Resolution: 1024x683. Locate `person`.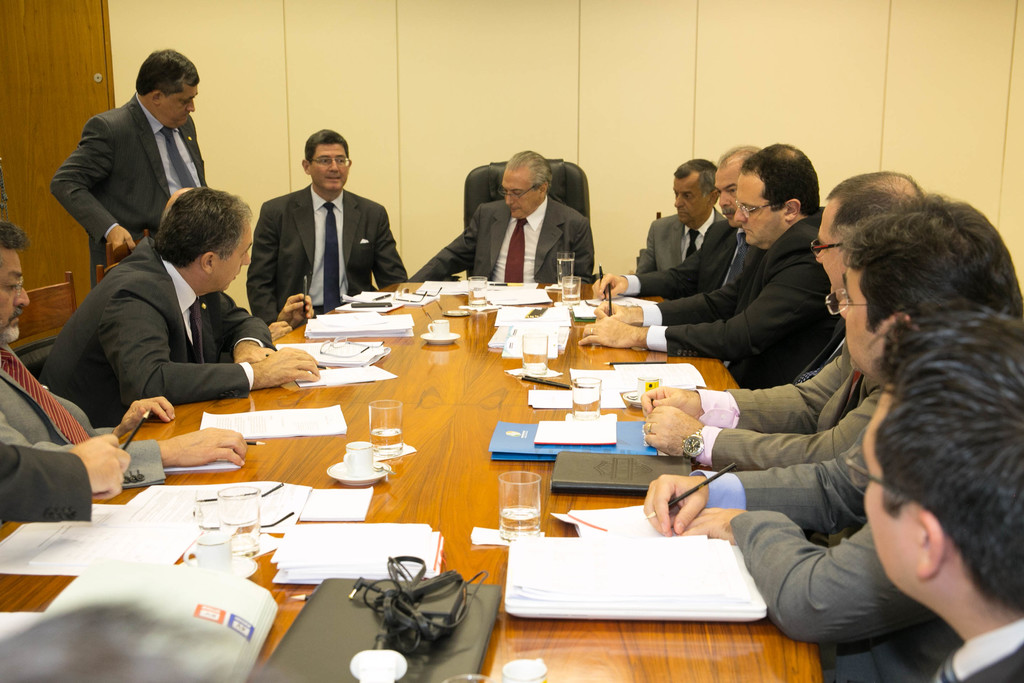
left=836, top=304, right=1020, bottom=679.
